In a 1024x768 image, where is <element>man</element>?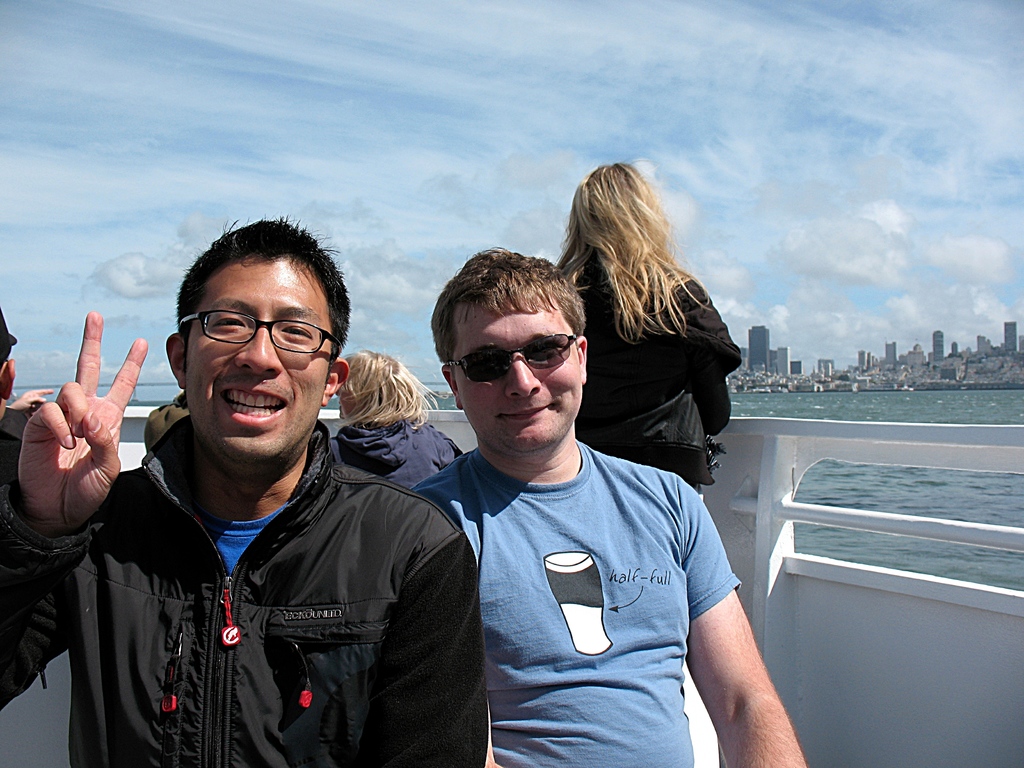
144/394/191/464.
